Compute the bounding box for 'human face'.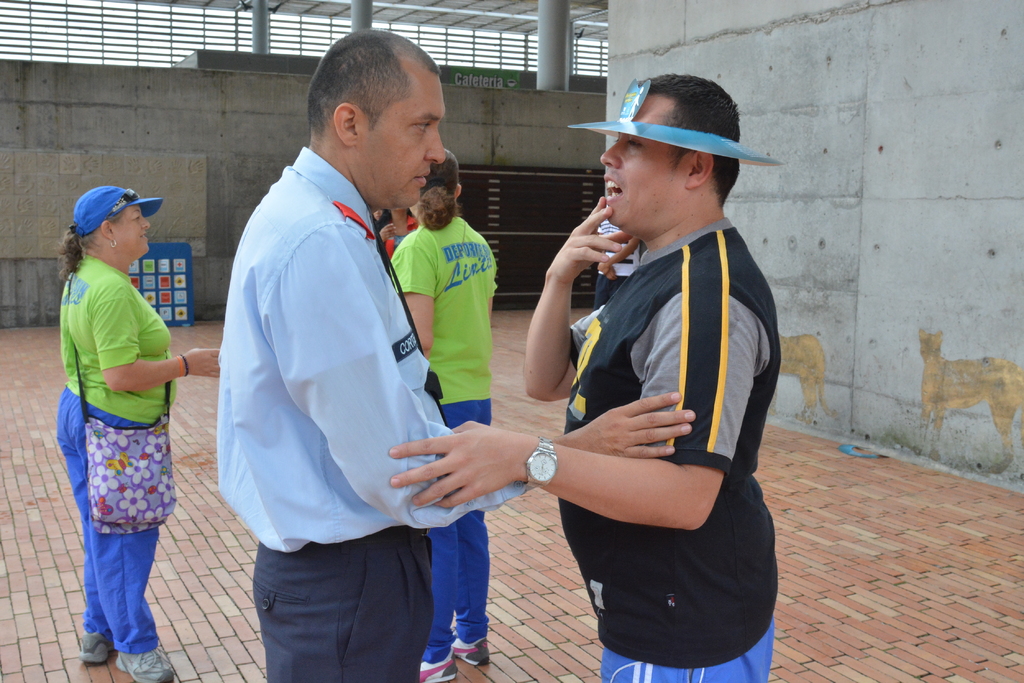
rect(602, 91, 691, 227).
